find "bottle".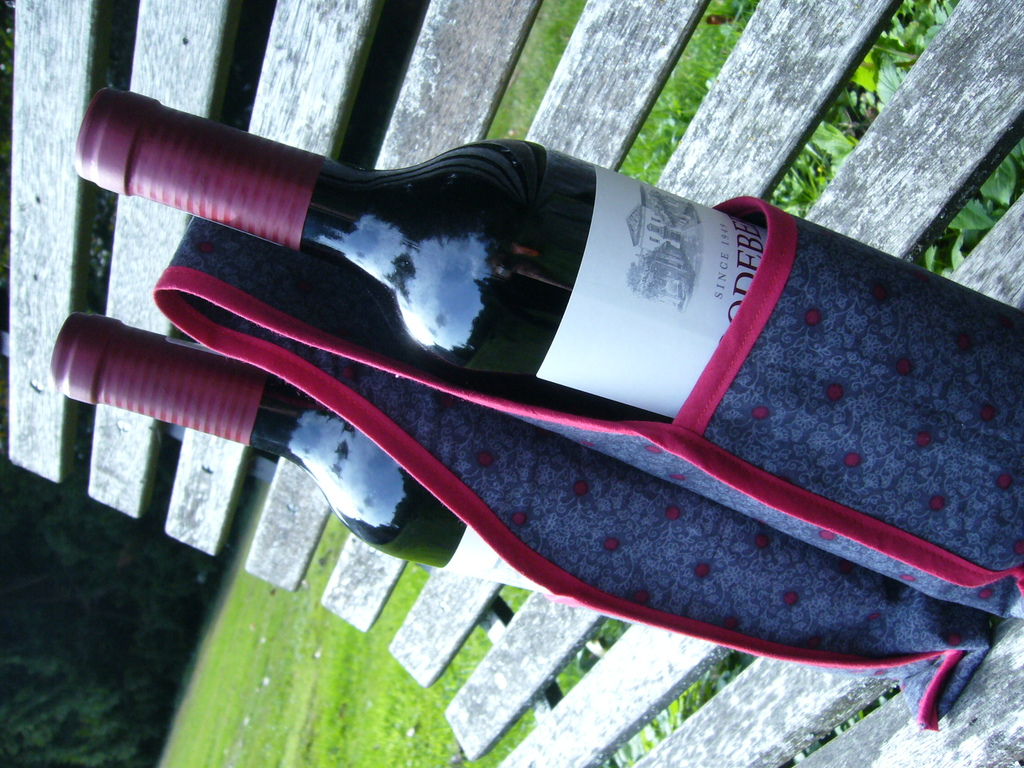
x1=70, y1=83, x2=770, y2=428.
